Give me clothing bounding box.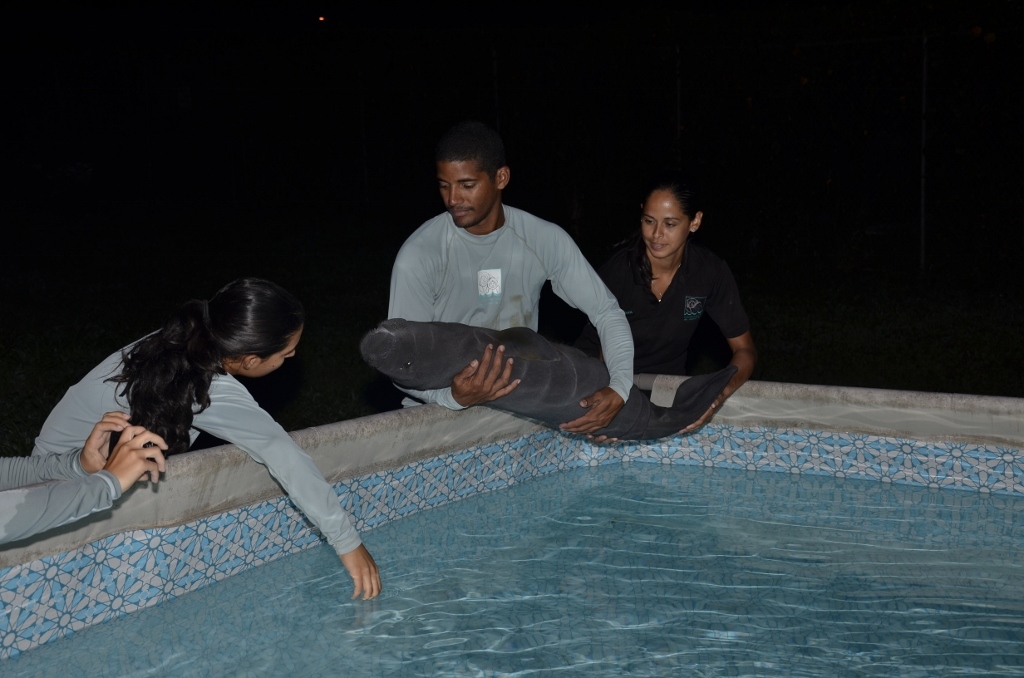
x1=587, y1=243, x2=750, y2=370.
